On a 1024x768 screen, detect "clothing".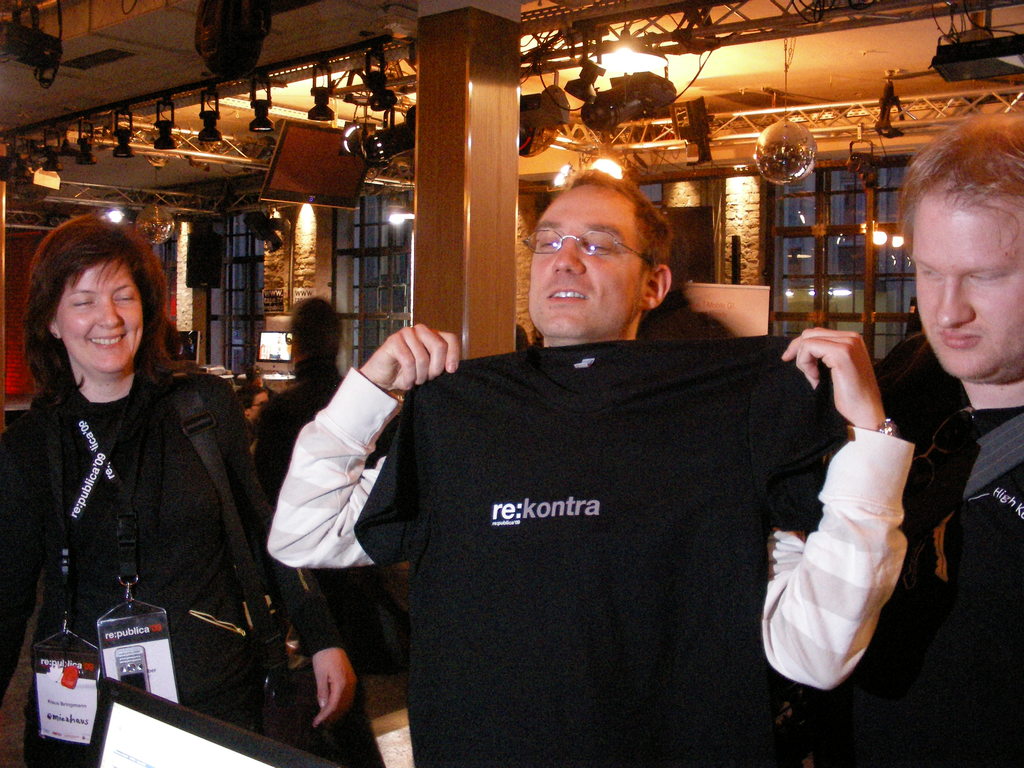
0 371 334 726.
